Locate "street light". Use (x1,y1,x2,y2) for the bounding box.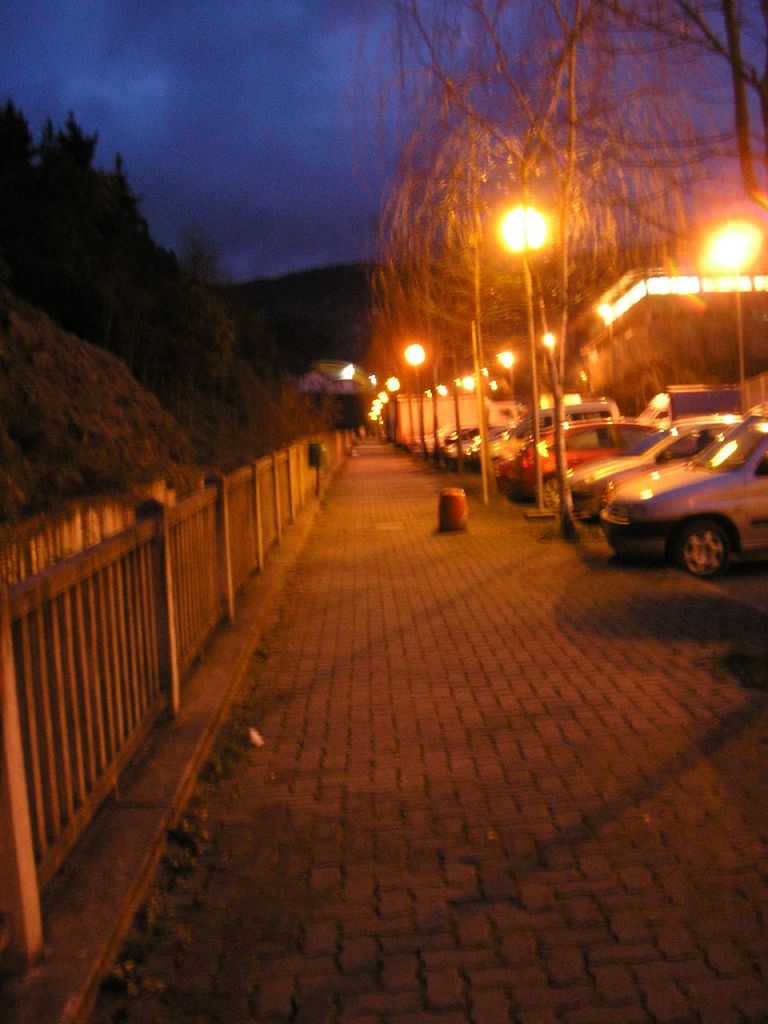
(707,222,754,405).
